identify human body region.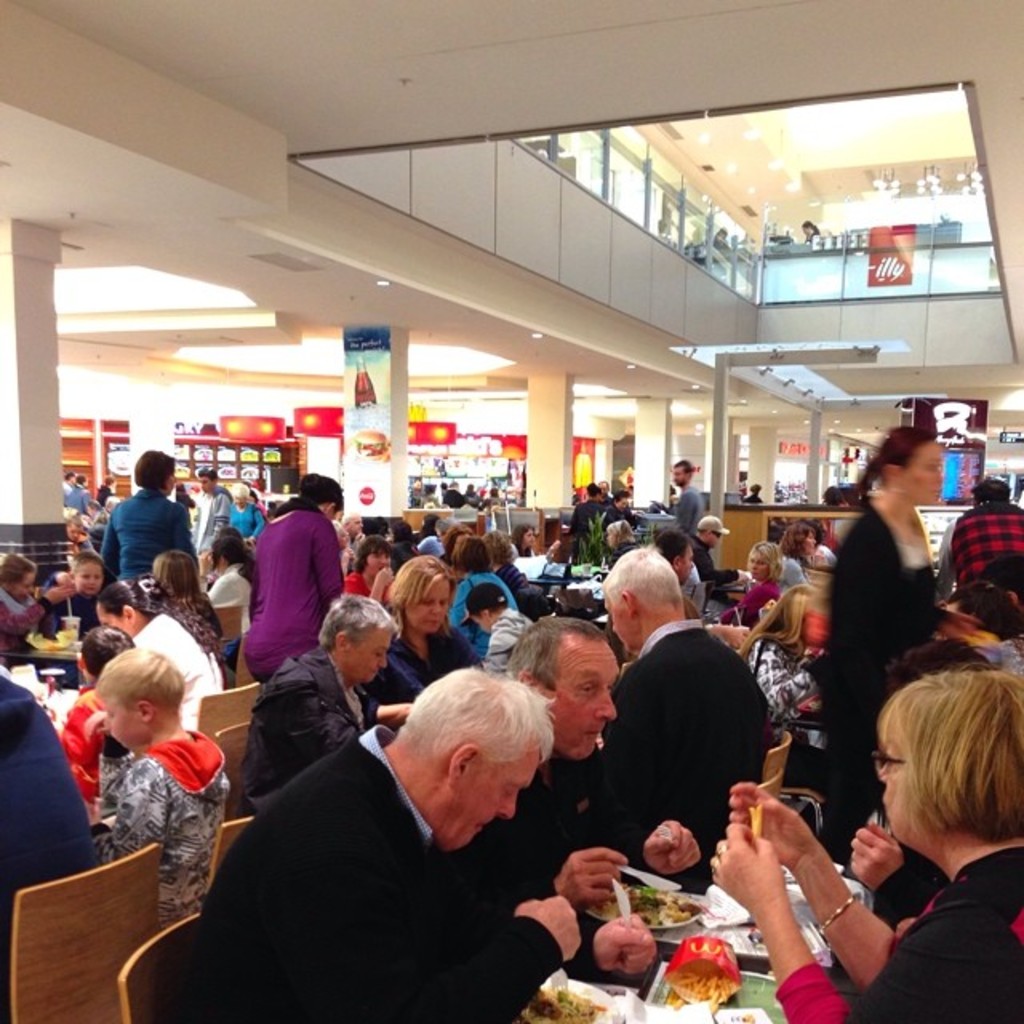
Region: 568:480:606:547.
